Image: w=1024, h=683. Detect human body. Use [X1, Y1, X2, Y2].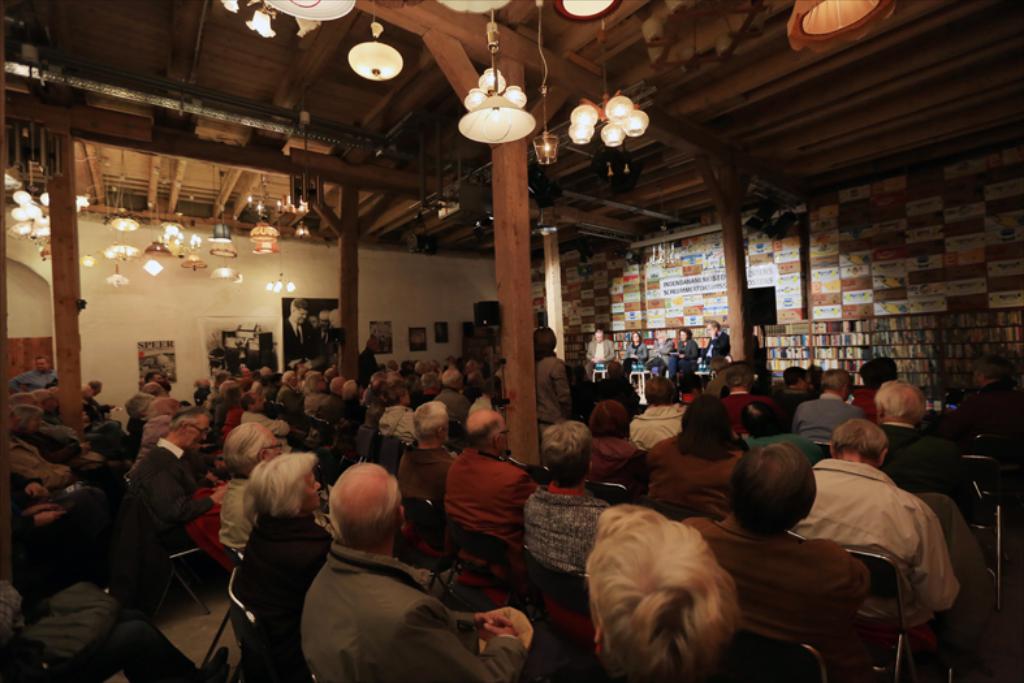
[543, 502, 795, 682].
